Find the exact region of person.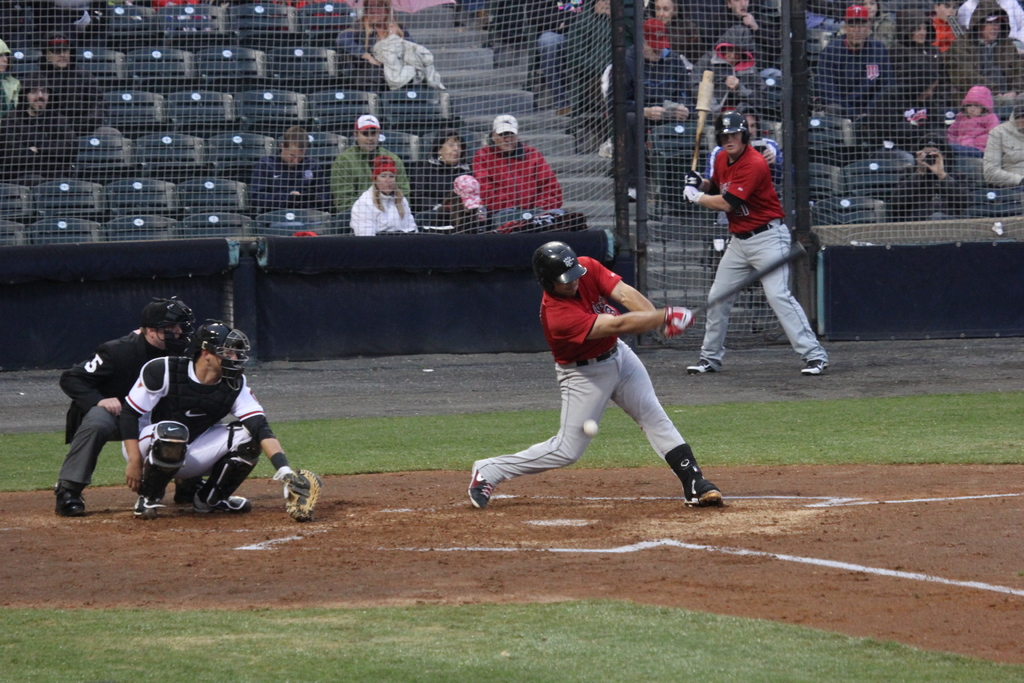
Exact region: 118:320:322:529.
